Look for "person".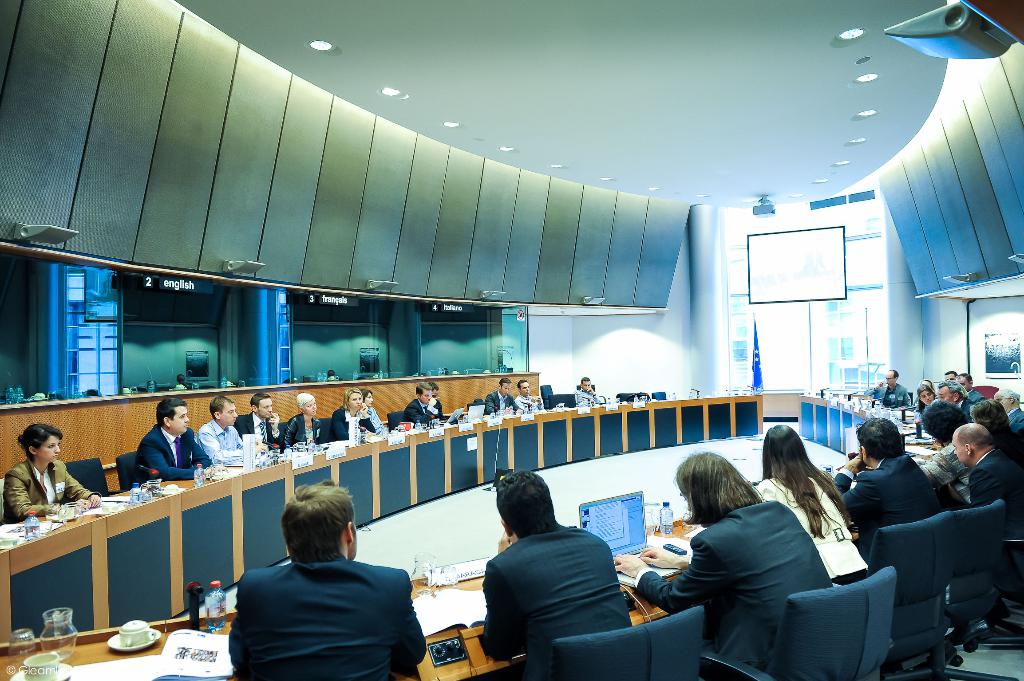
Found: locate(914, 396, 981, 523).
